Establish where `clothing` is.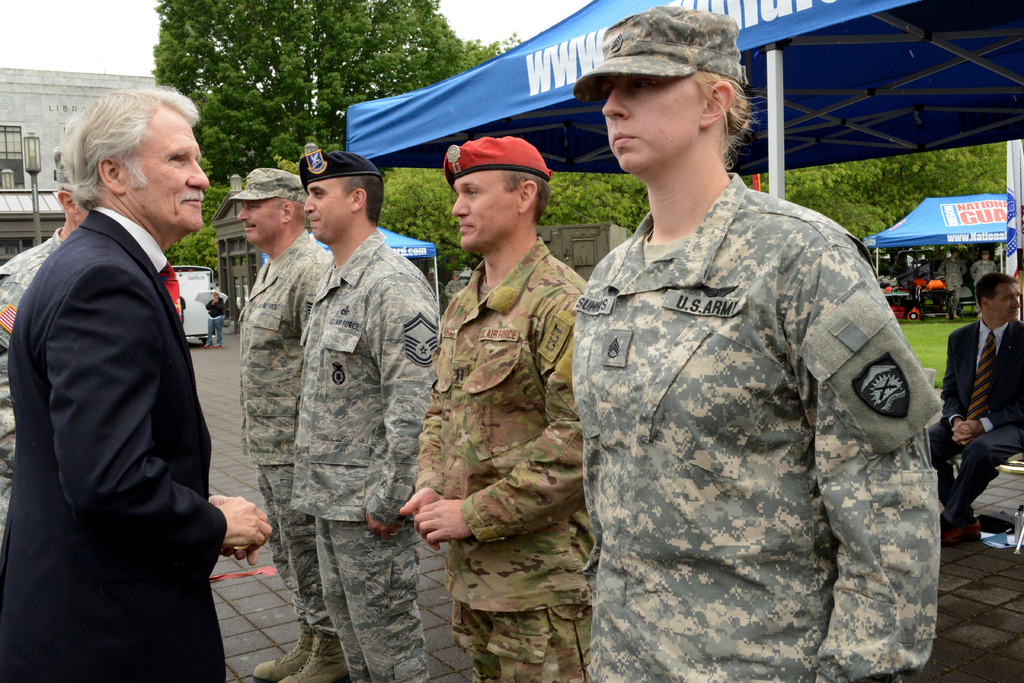
Established at region(0, 210, 221, 682).
